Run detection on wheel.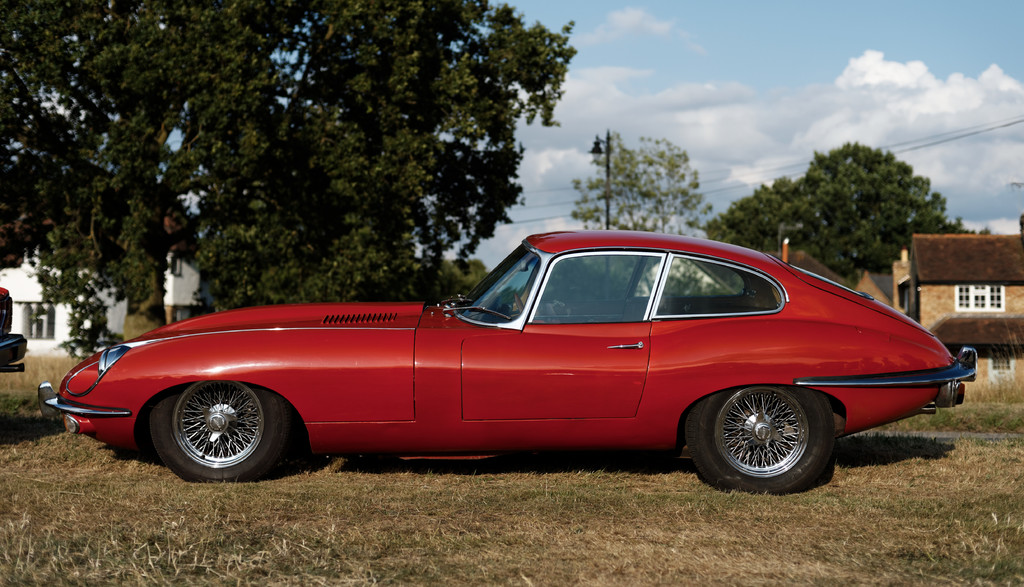
Result: l=145, t=377, r=291, b=483.
